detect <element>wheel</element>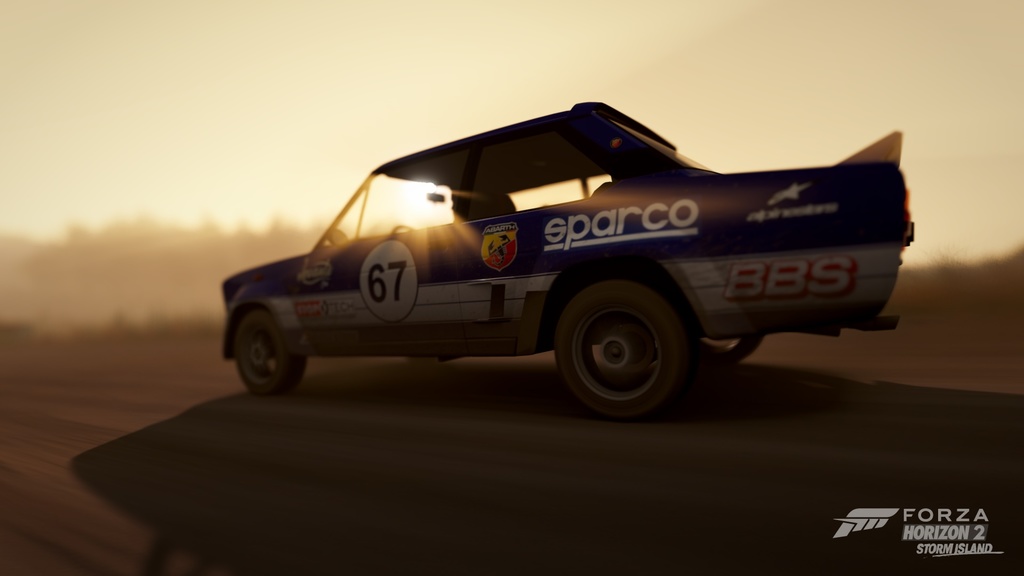
region(545, 275, 702, 403)
